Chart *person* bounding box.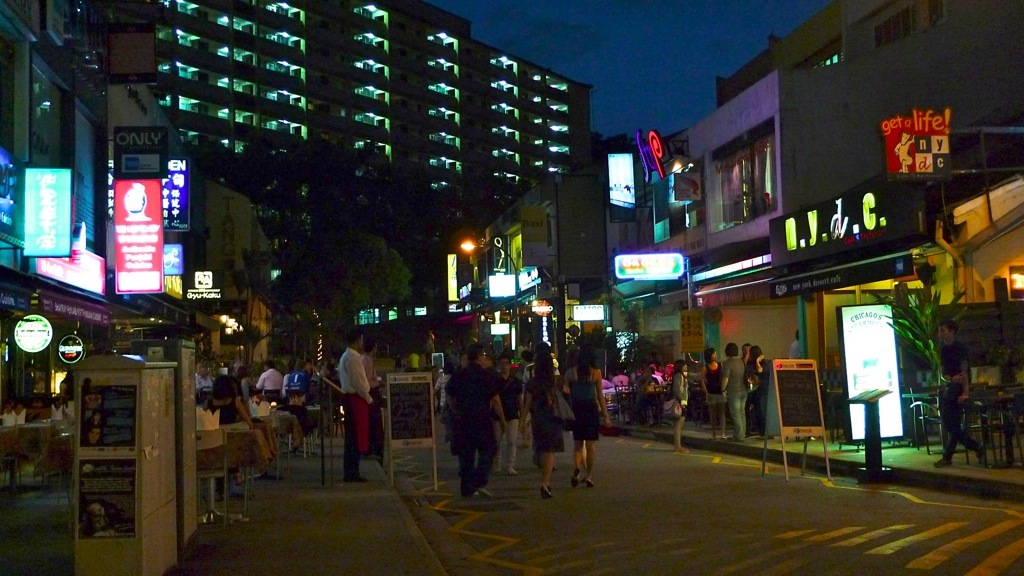
Charted: crop(13, 402, 26, 424).
